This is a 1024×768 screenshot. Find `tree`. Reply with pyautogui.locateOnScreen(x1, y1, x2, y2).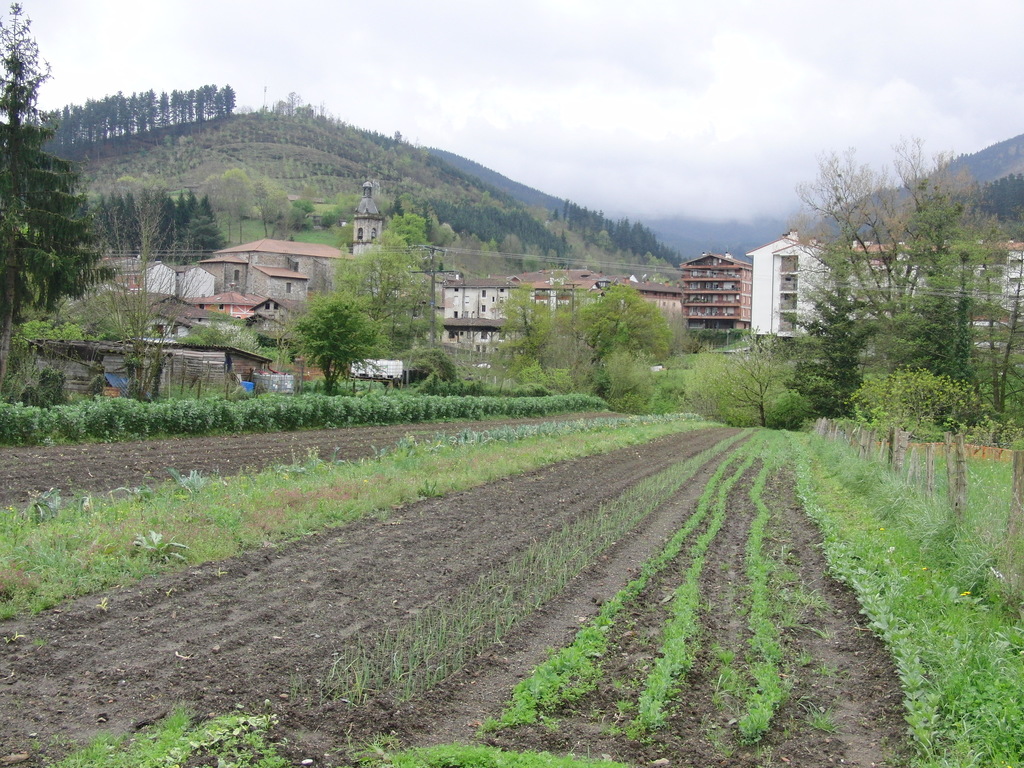
pyautogui.locateOnScreen(684, 347, 796, 429).
